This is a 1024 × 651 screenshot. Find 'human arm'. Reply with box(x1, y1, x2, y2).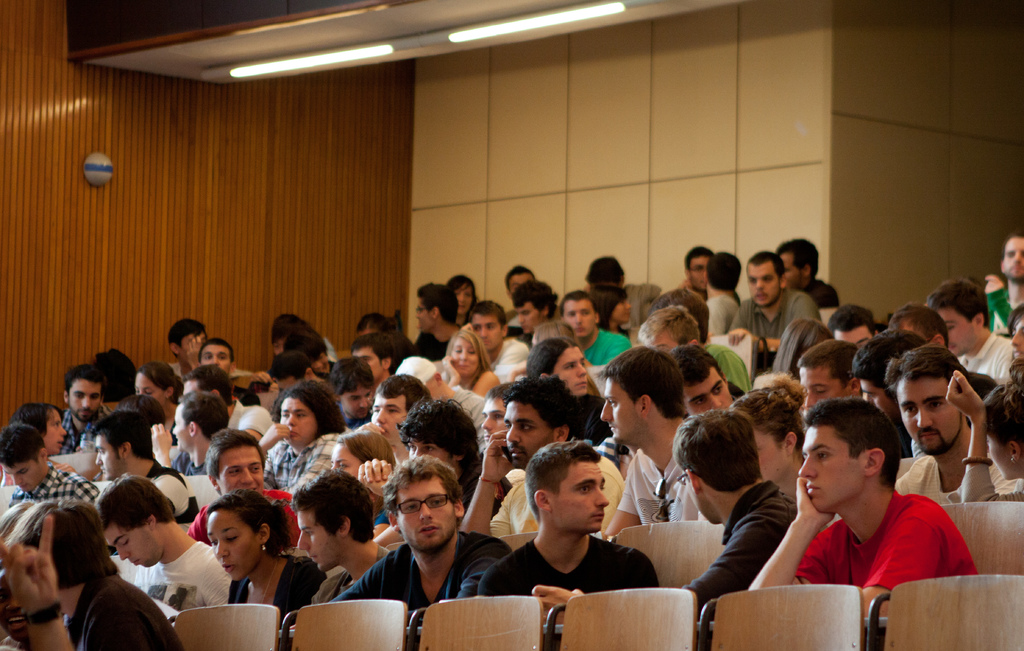
box(743, 478, 851, 588).
